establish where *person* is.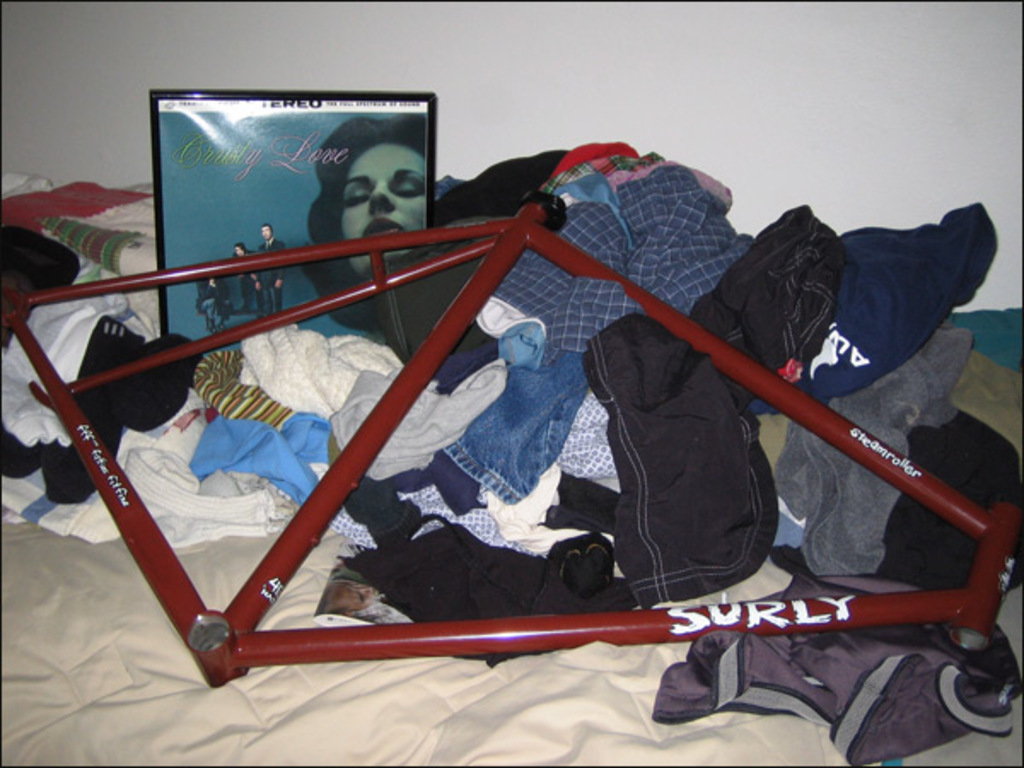
Established at <box>299,111,427,335</box>.
